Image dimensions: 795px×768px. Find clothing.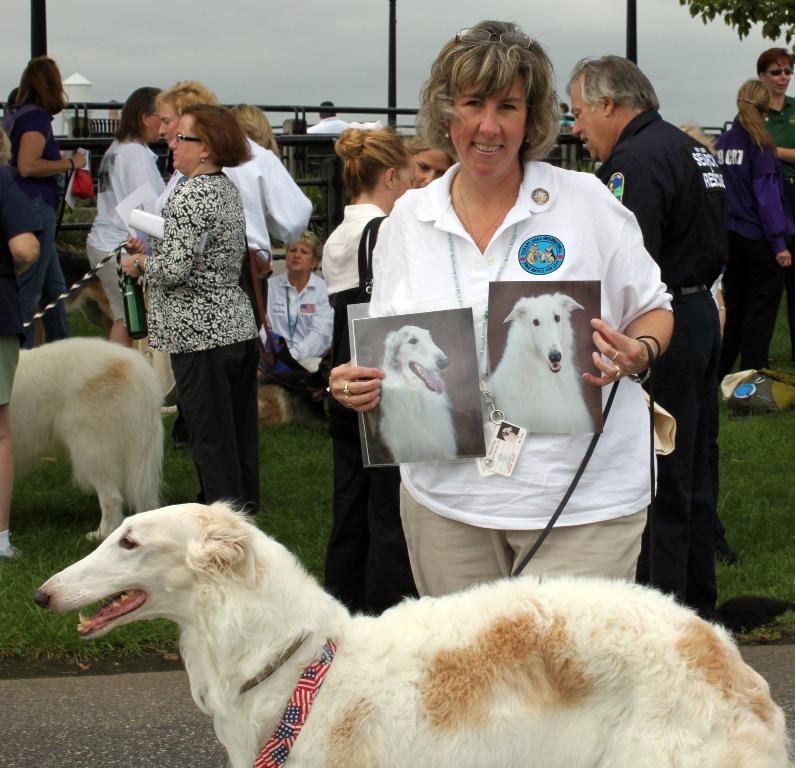
bbox=[352, 167, 674, 587].
